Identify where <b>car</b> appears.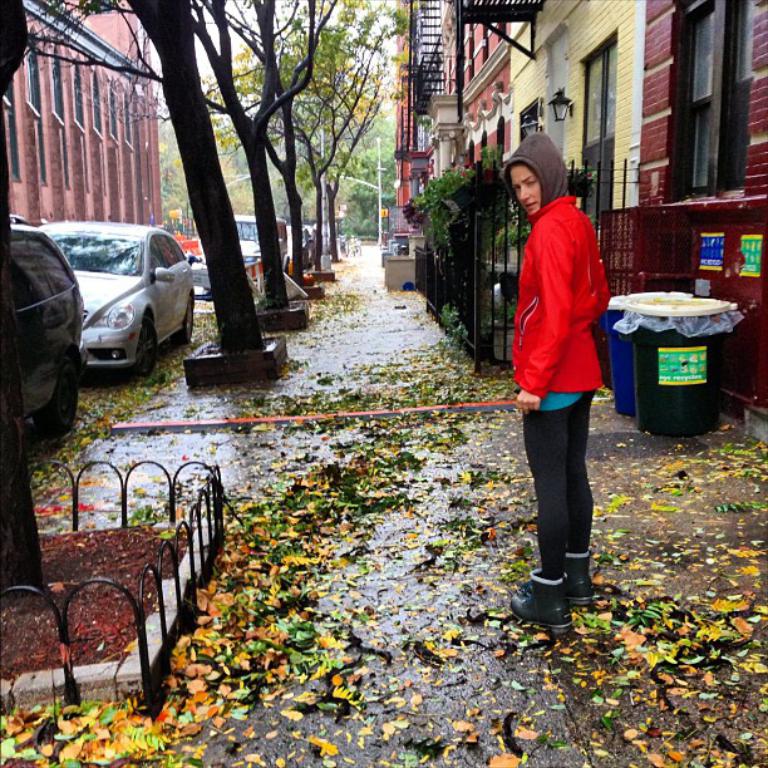
Appears at bbox=[285, 225, 305, 261].
